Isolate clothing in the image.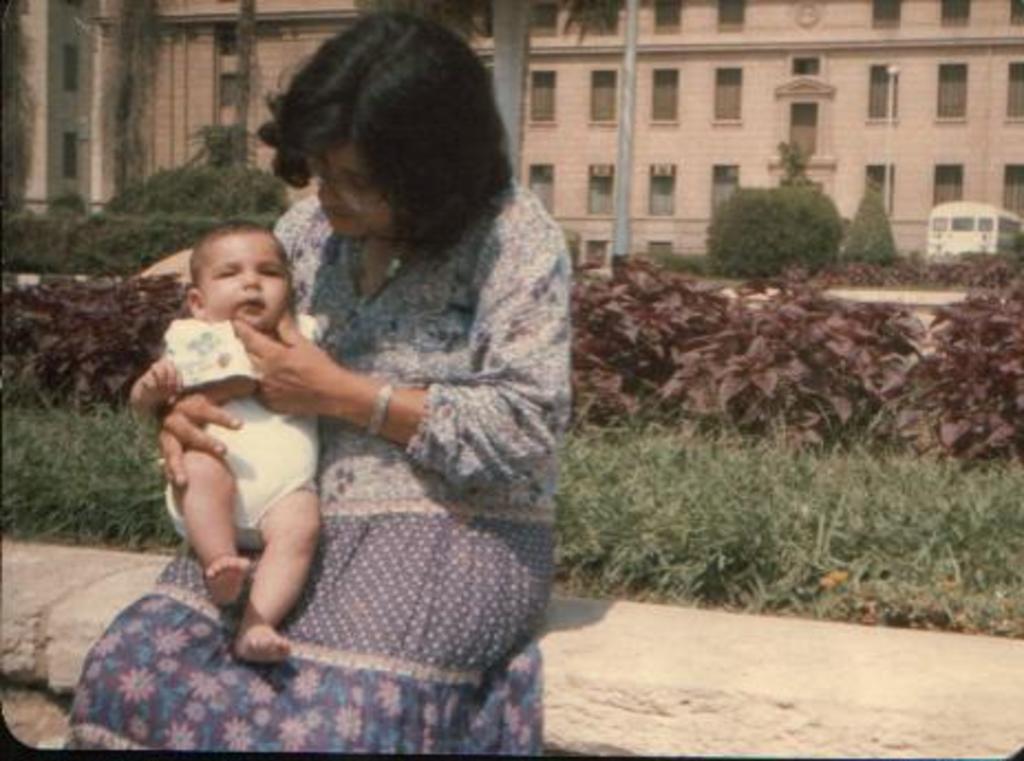
Isolated region: (172,315,338,547).
